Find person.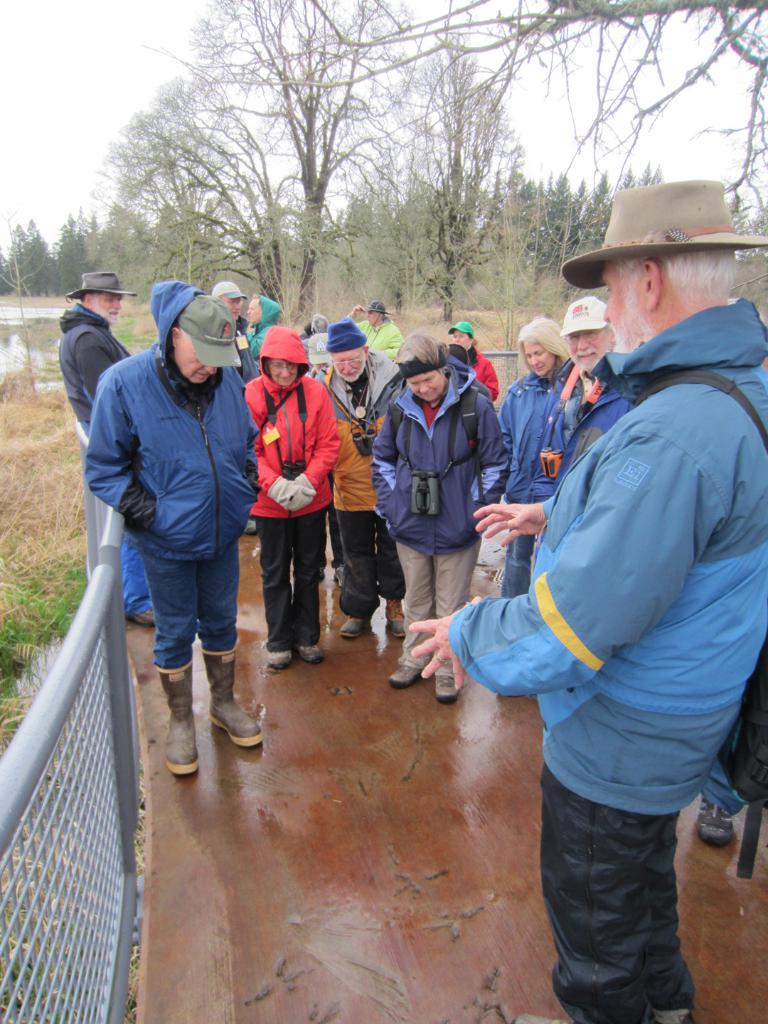
left=87, top=262, right=263, bottom=787.
